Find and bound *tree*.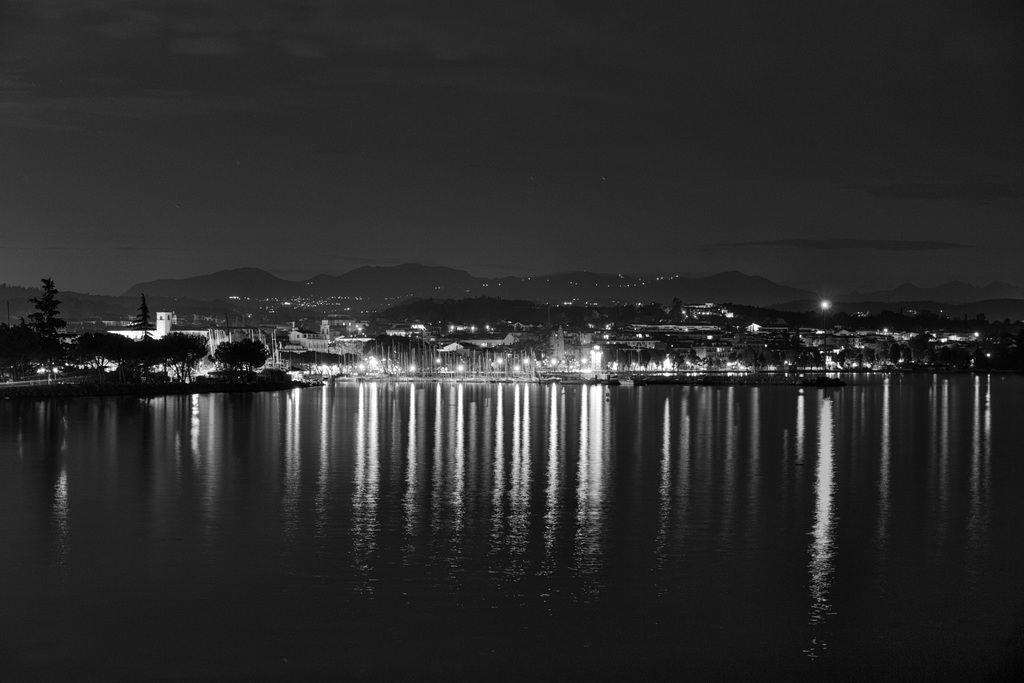
Bound: bbox=(168, 327, 210, 386).
